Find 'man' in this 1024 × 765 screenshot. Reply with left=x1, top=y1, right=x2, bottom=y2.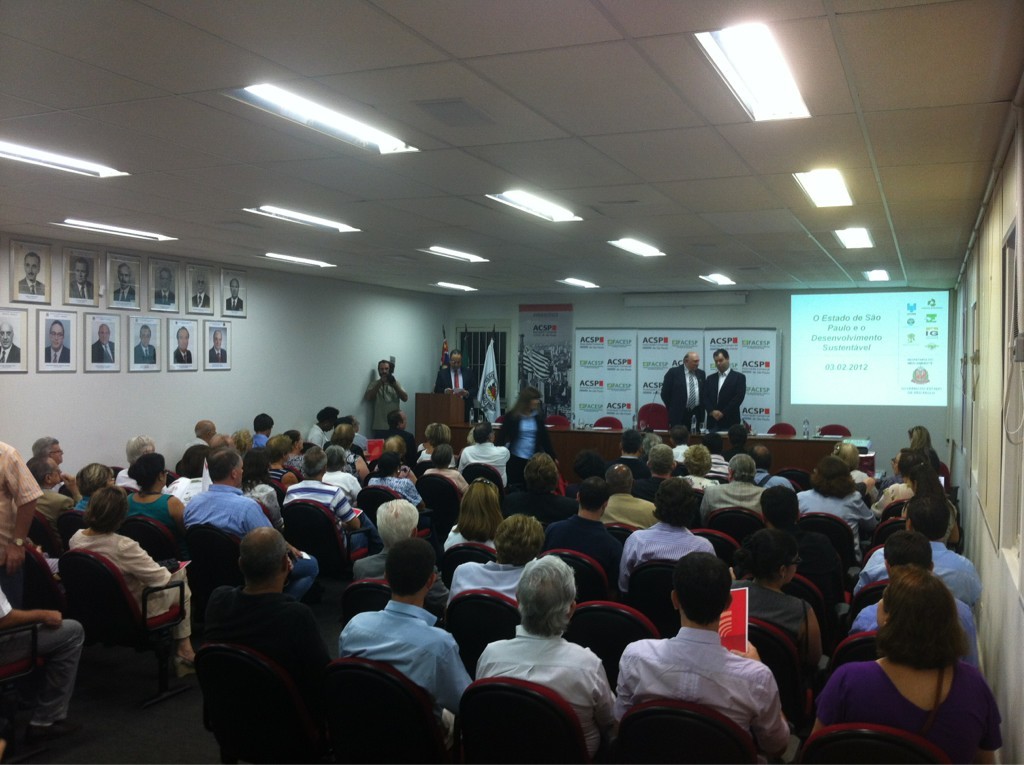
left=479, top=558, right=605, bottom=764.
